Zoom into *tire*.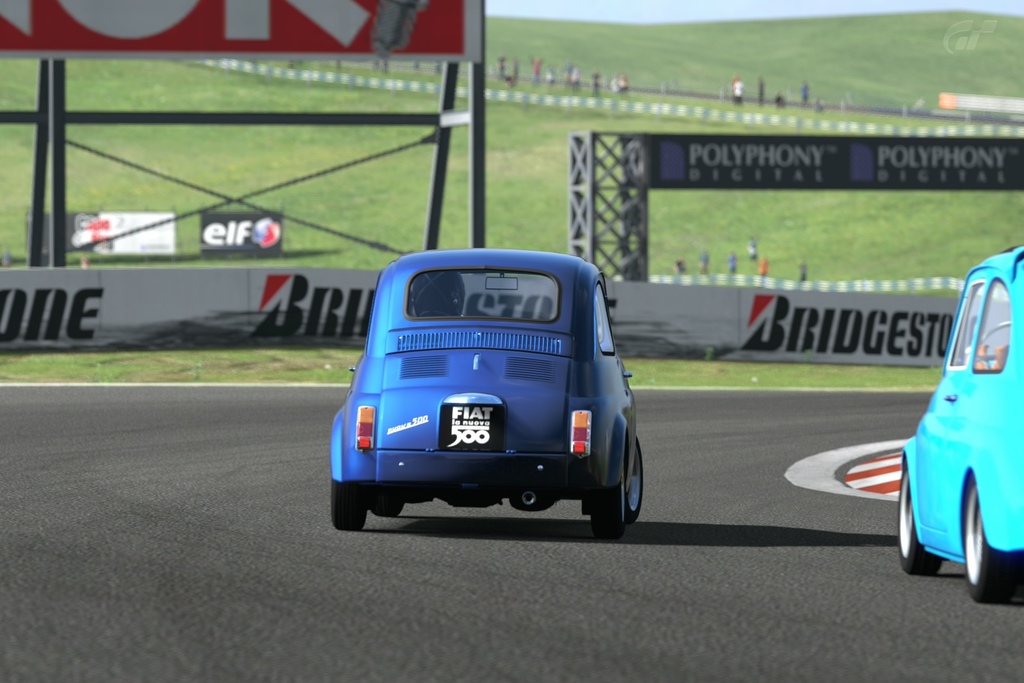
Zoom target: <bbox>961, 479, 1023, 603</bbox>.
